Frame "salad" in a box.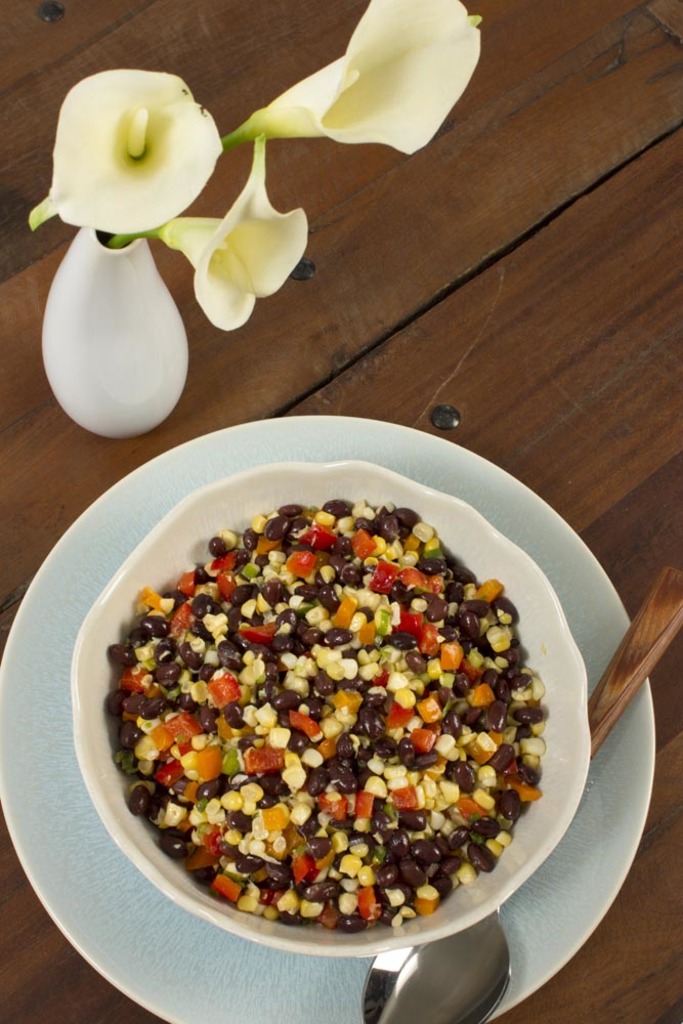
[103,477,569,923].
